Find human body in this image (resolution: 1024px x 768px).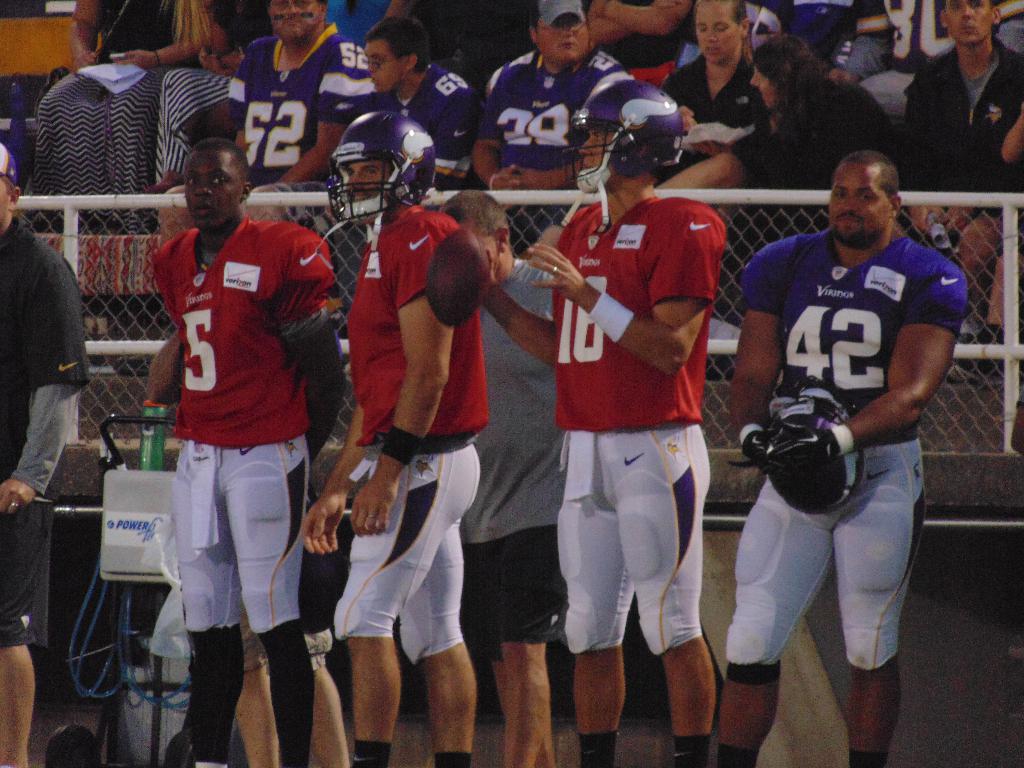
Rect(474, 89, 719, 767).
